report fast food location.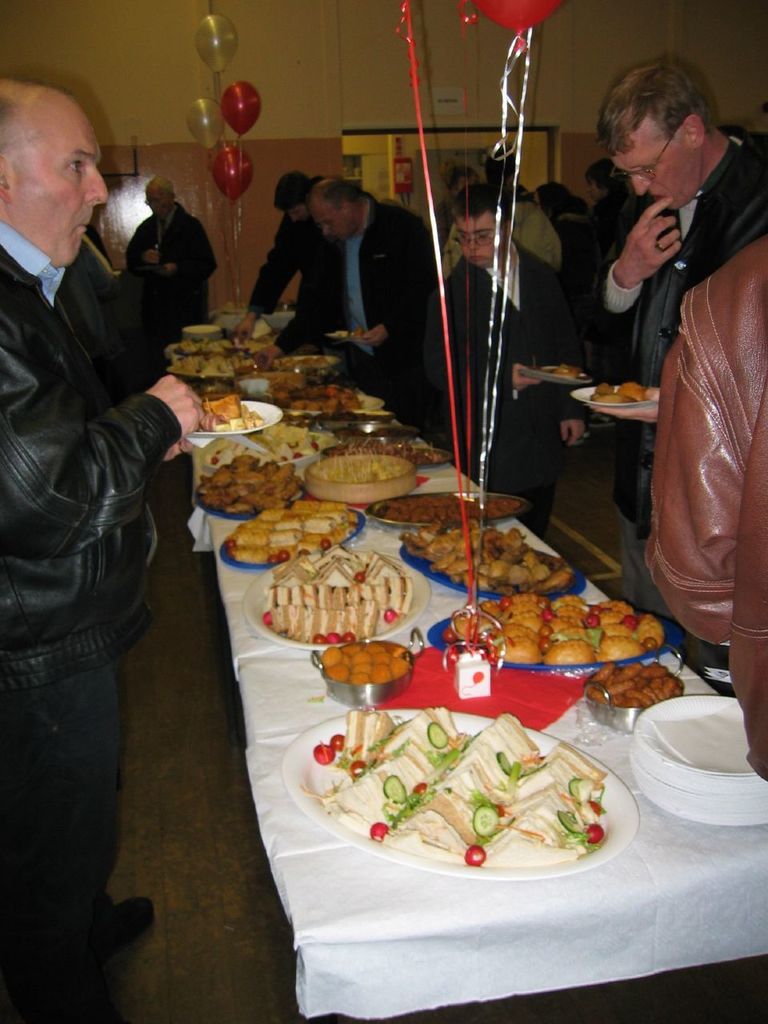
Report: (558,366,579,374).
